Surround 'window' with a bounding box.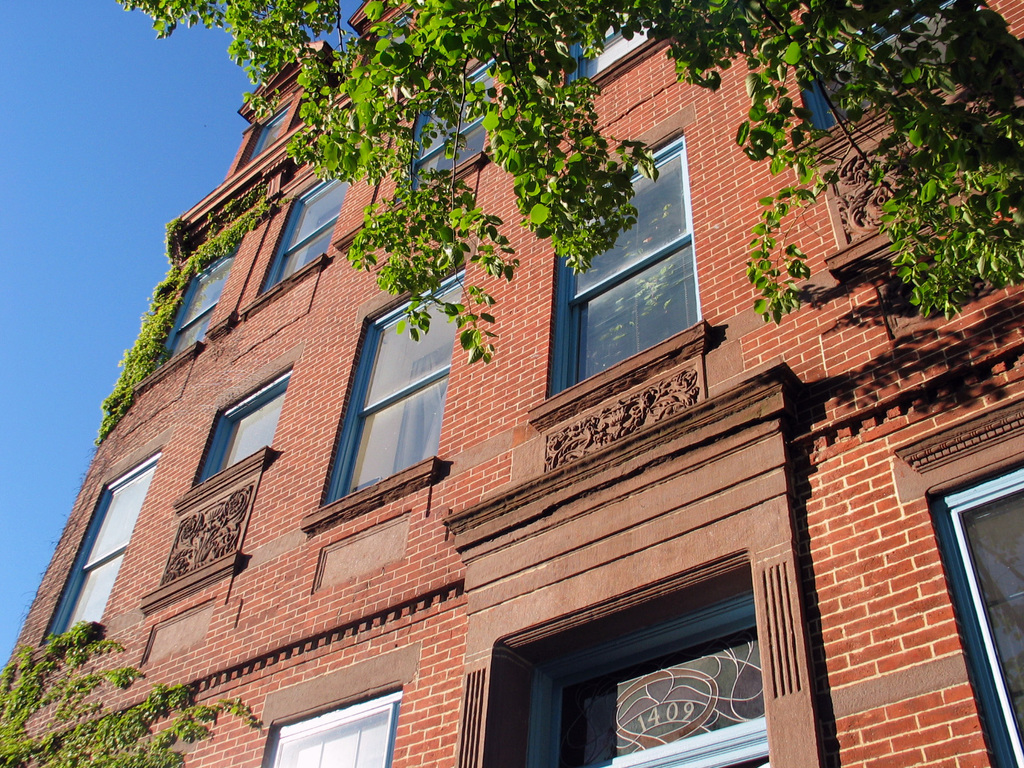
235:145:358:319.
